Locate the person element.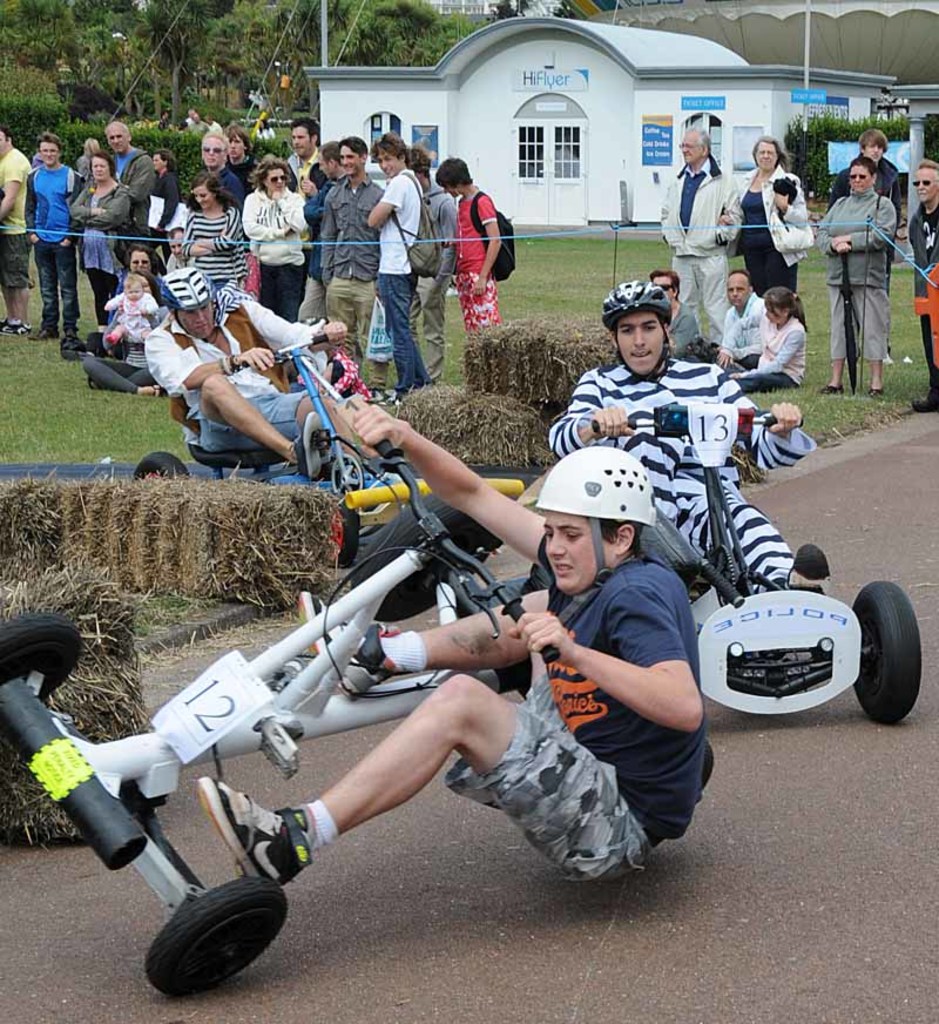
Element bbox: bbox=(710, 135, 815, 299).
